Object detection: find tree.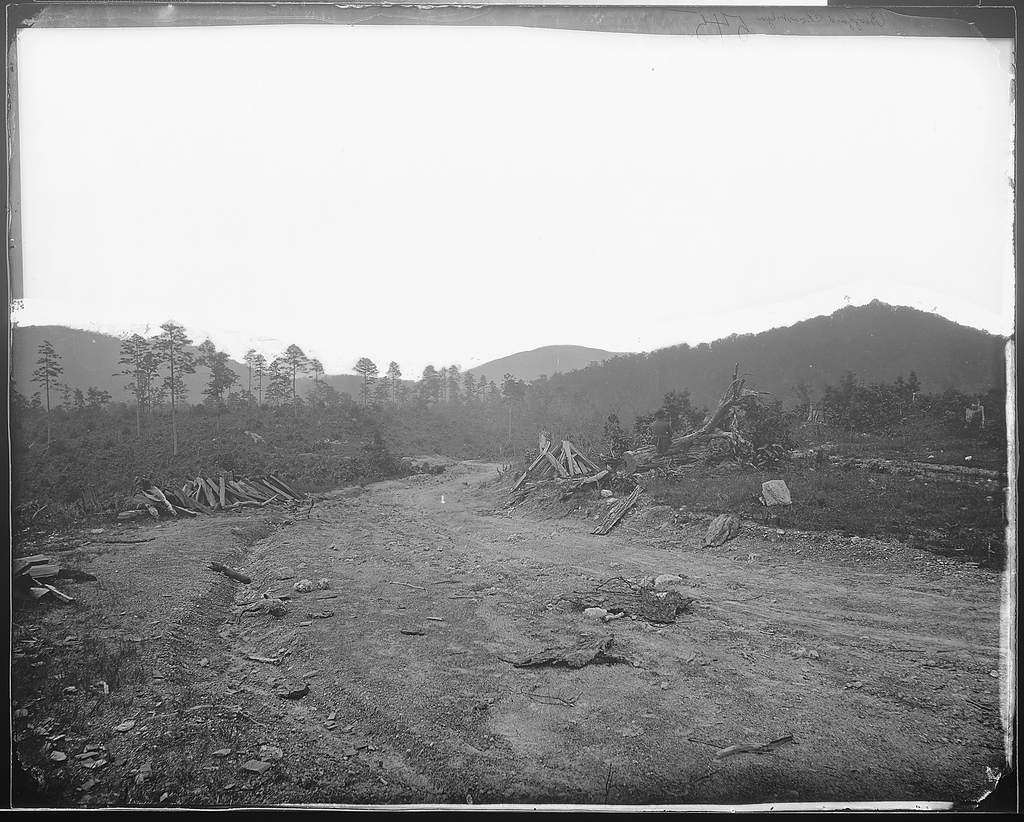
crop(32, 336, 79, 456).
